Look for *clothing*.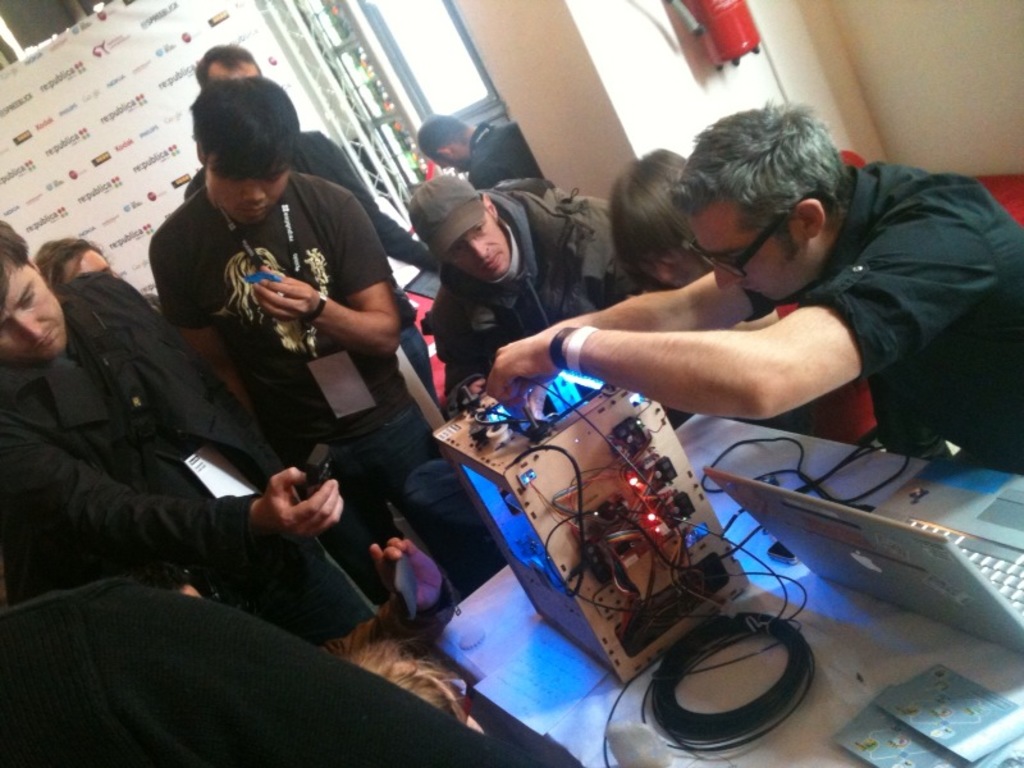
Found: BBox(739, 155, 1023, 470).
